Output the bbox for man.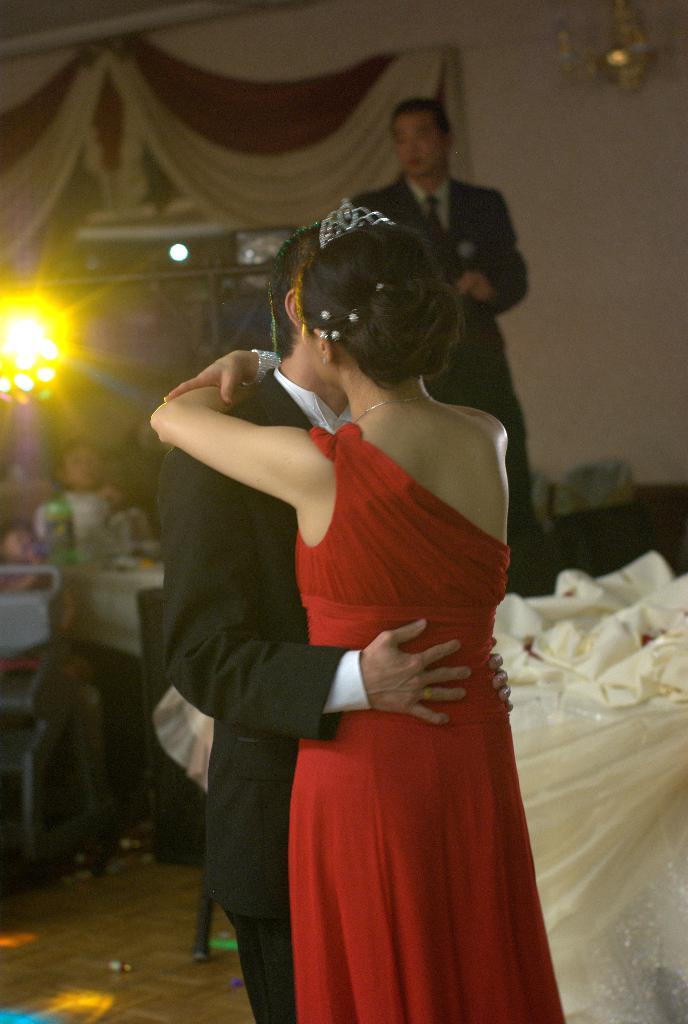
157,225,512,1023.
